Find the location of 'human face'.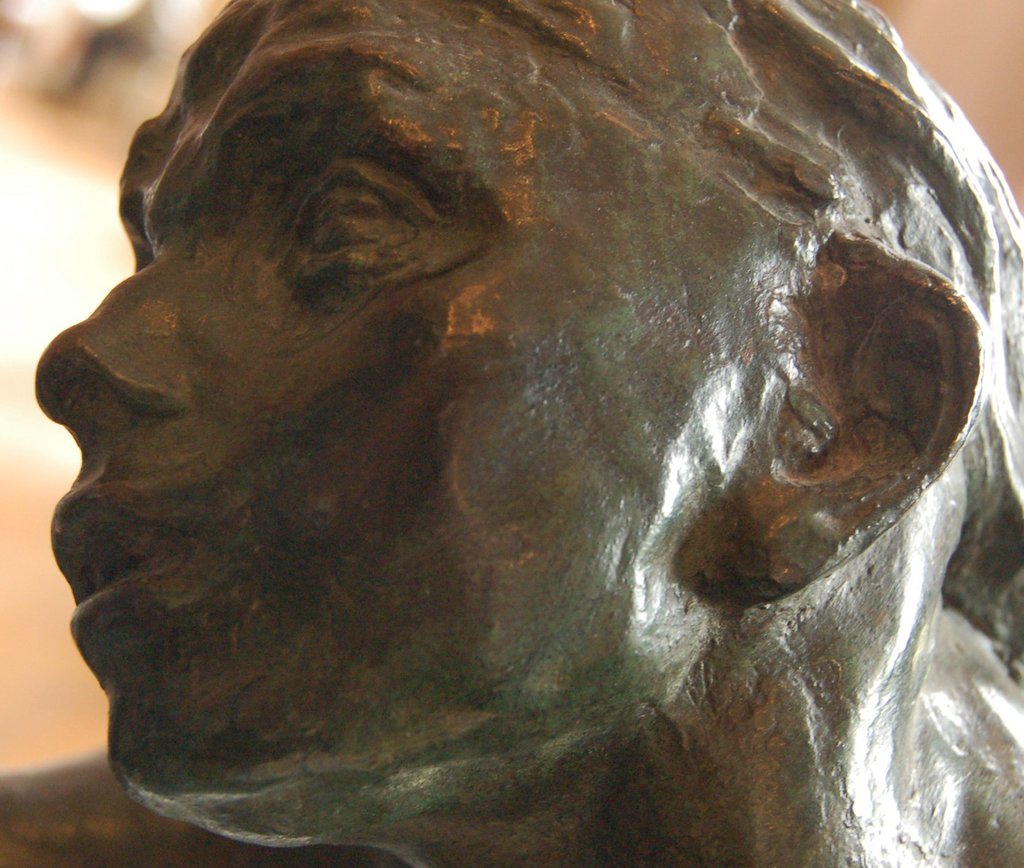
Location: <bbox>31, 0, 692, 821</bbox>.
